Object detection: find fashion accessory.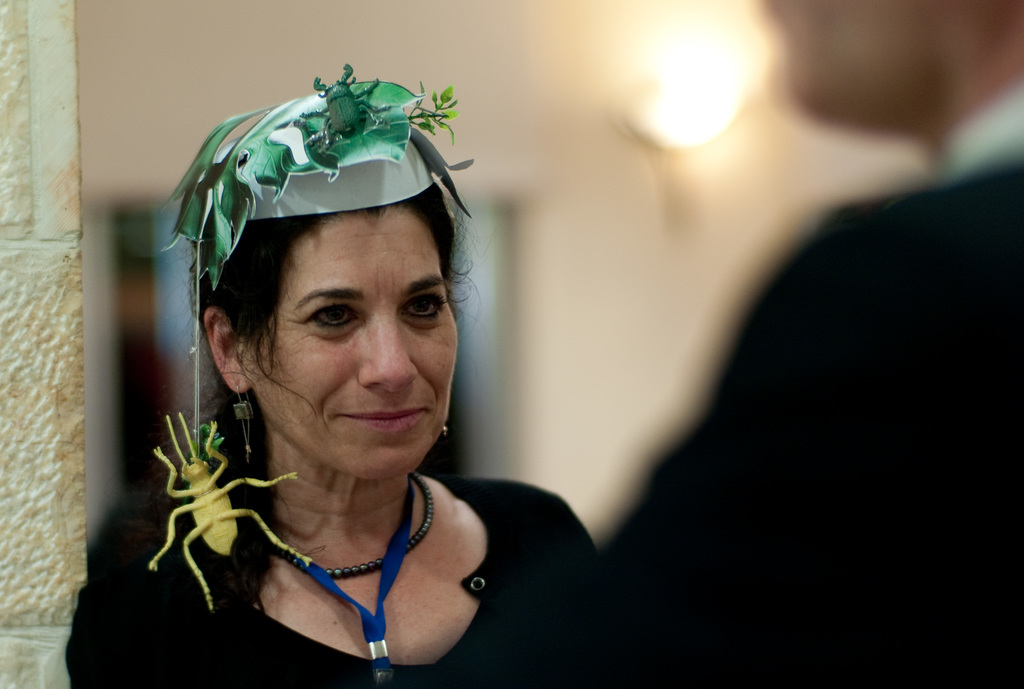
(left=147, top=63, right=474, bottom=612).
